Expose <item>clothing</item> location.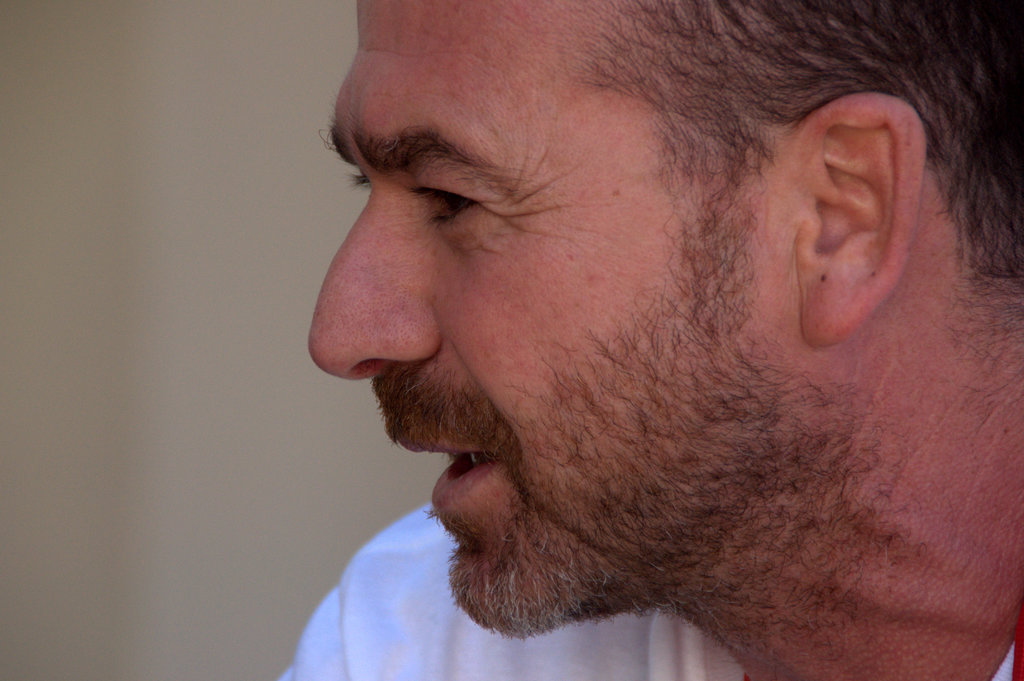
Exposed at region(268, 494, 1022, 680).
